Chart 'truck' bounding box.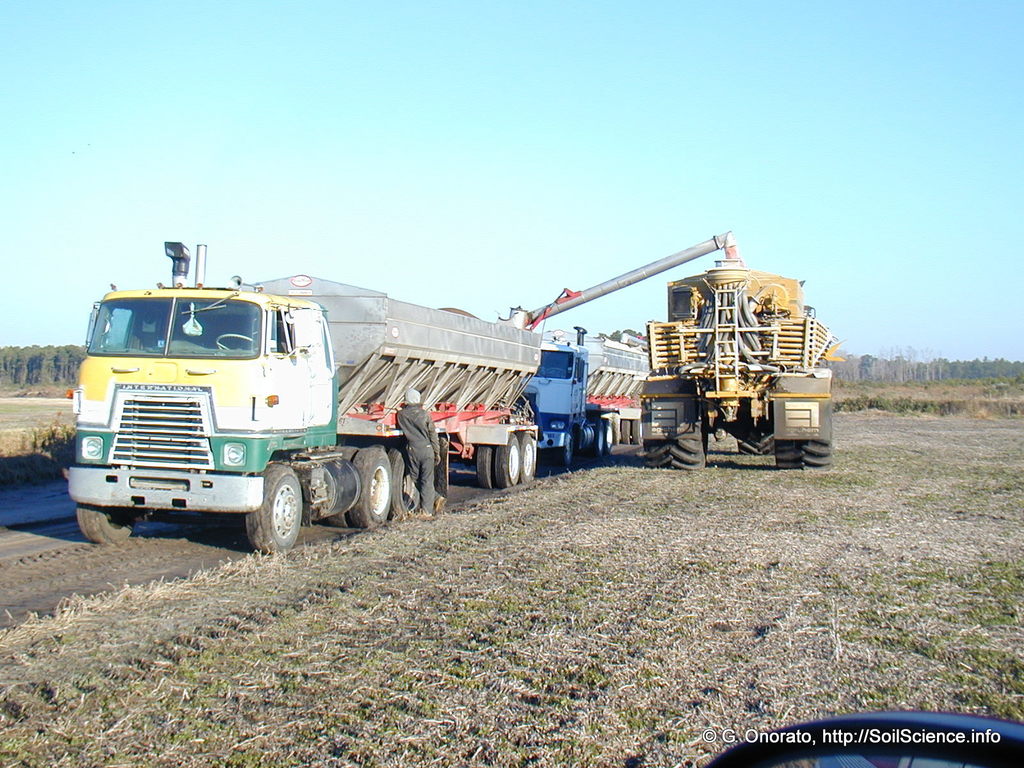
Charted: 541:317:632:476.
